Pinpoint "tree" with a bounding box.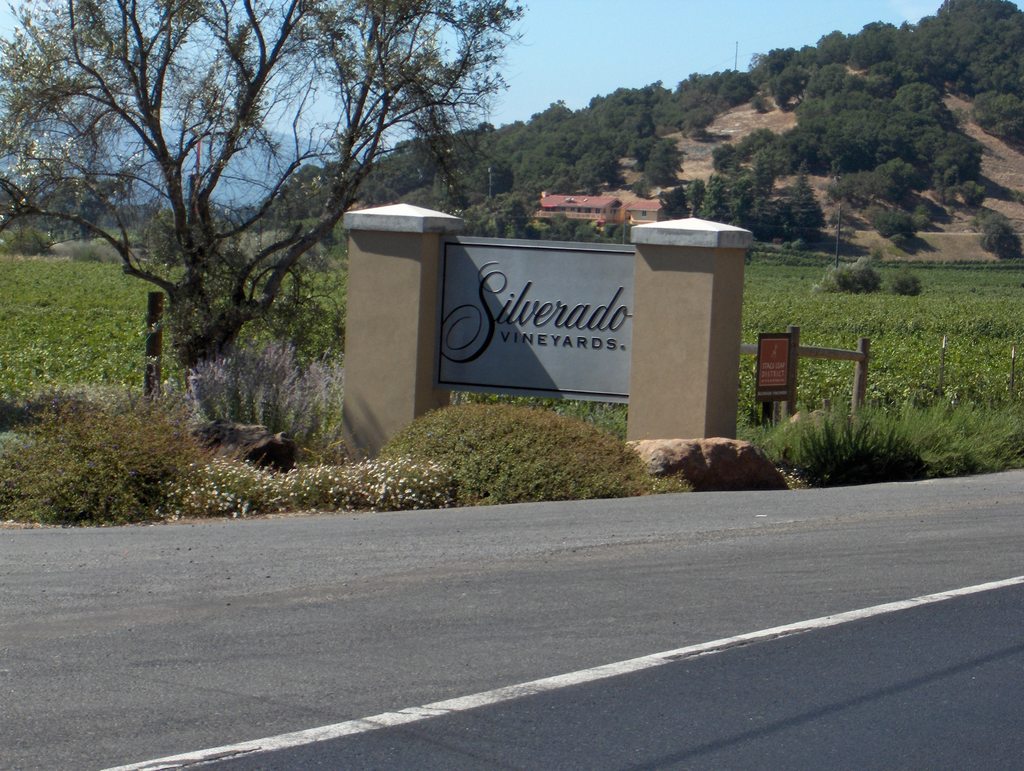
[733,134,826,234].
